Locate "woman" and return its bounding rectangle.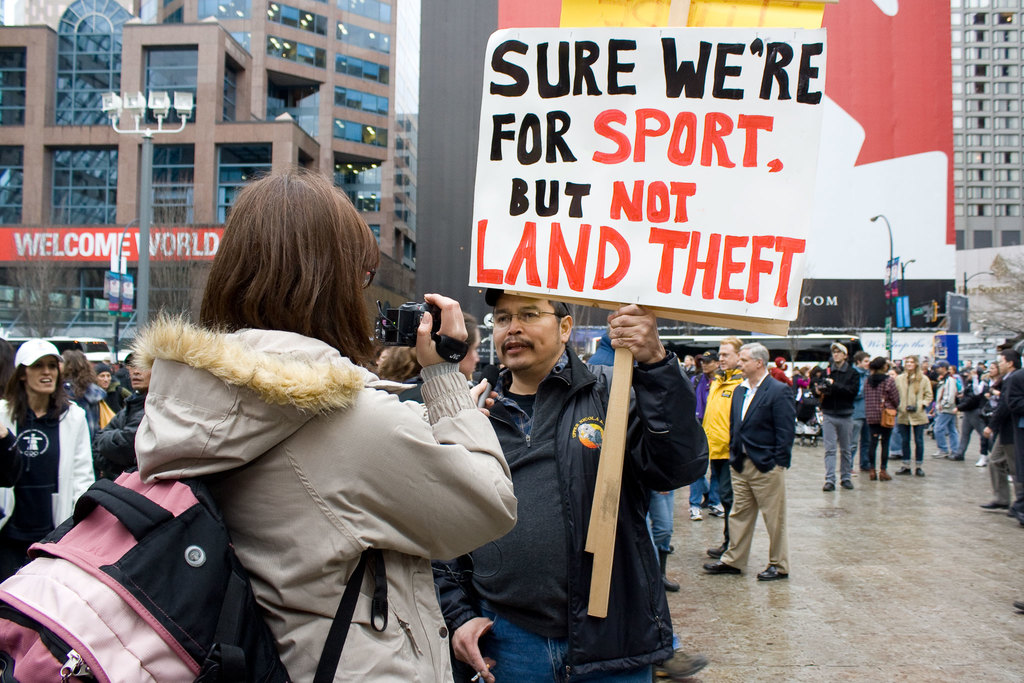
[left=901, top=353, right=938, bottom=482].
